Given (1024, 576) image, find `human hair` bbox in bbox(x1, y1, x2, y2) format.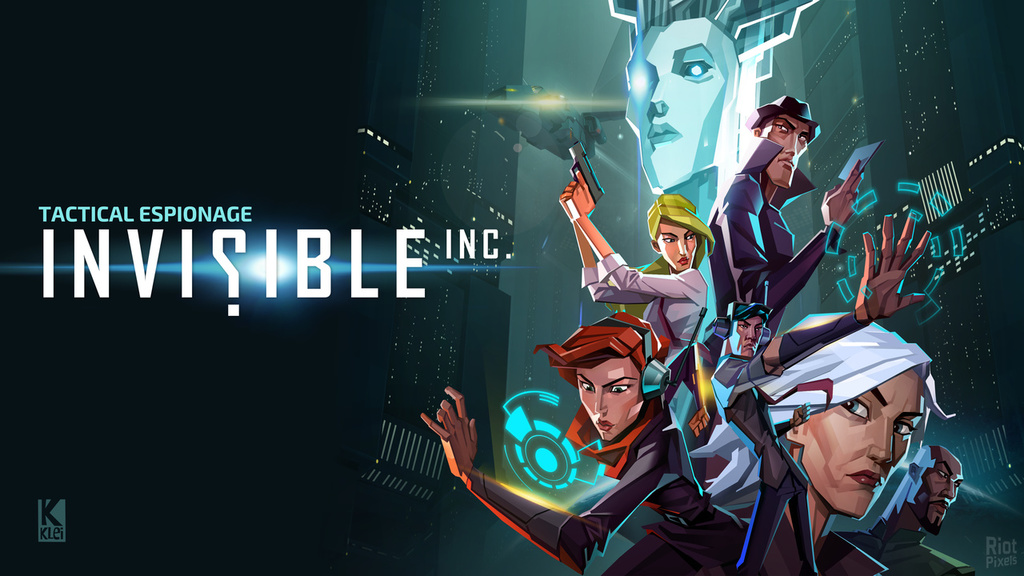
bbox(882, 445, 938, 516).
